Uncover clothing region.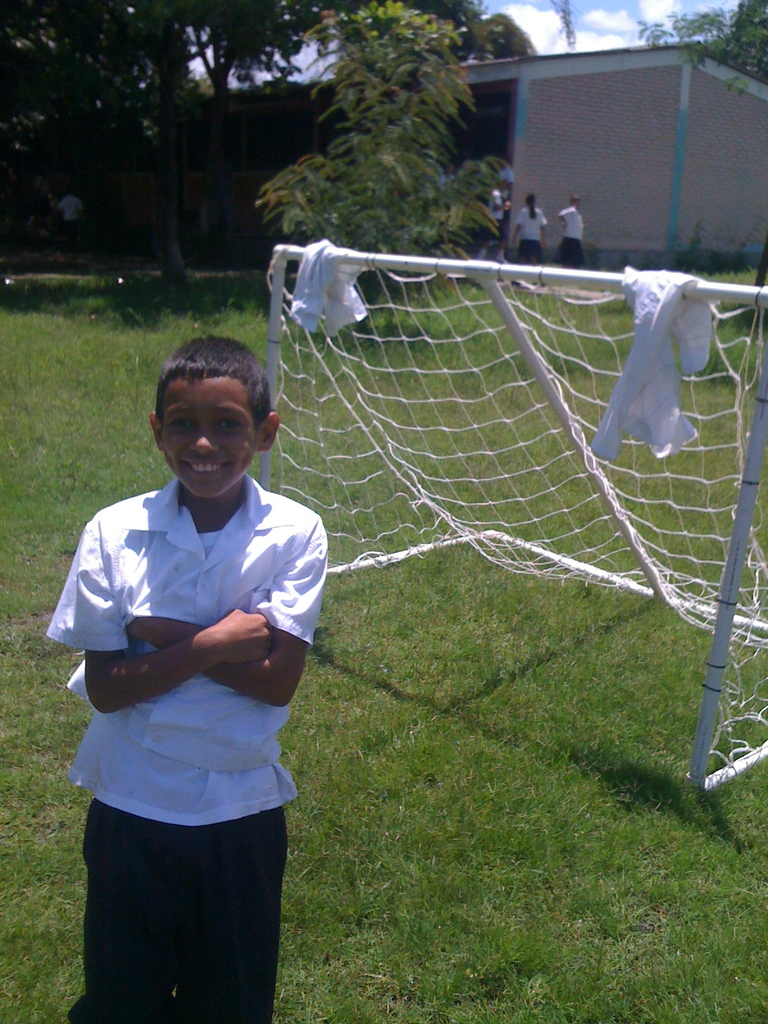
Uncovered: locate(513, 204, 548, 256).
